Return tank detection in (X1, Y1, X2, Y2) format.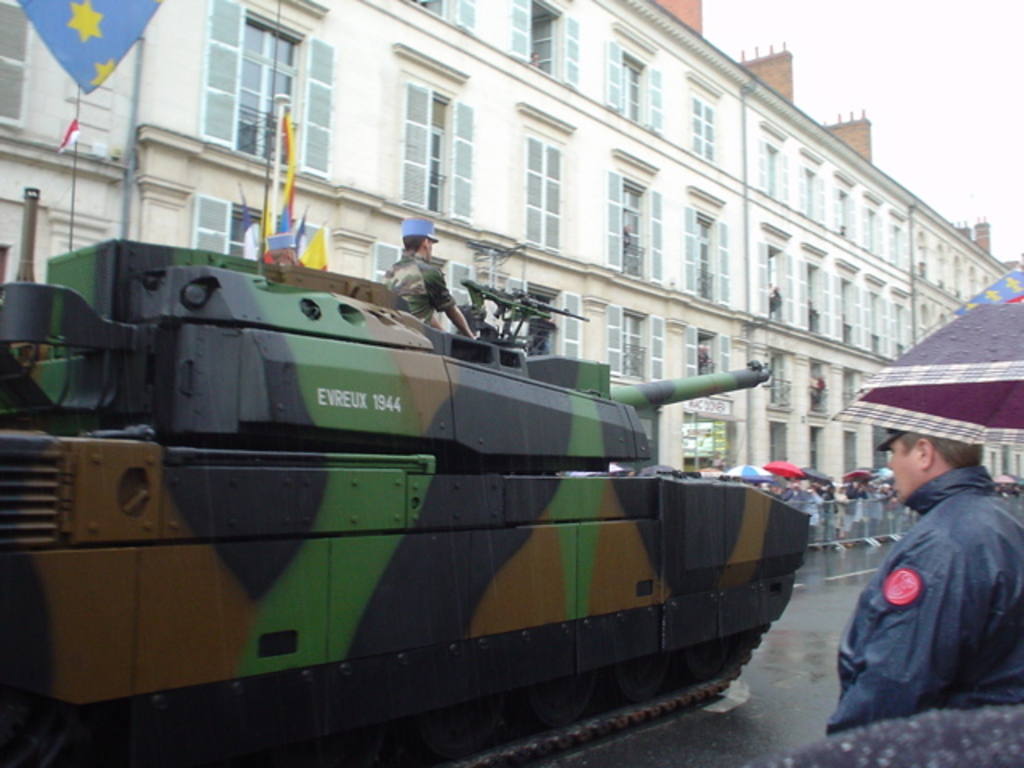
(0, 189, 814, 766).
